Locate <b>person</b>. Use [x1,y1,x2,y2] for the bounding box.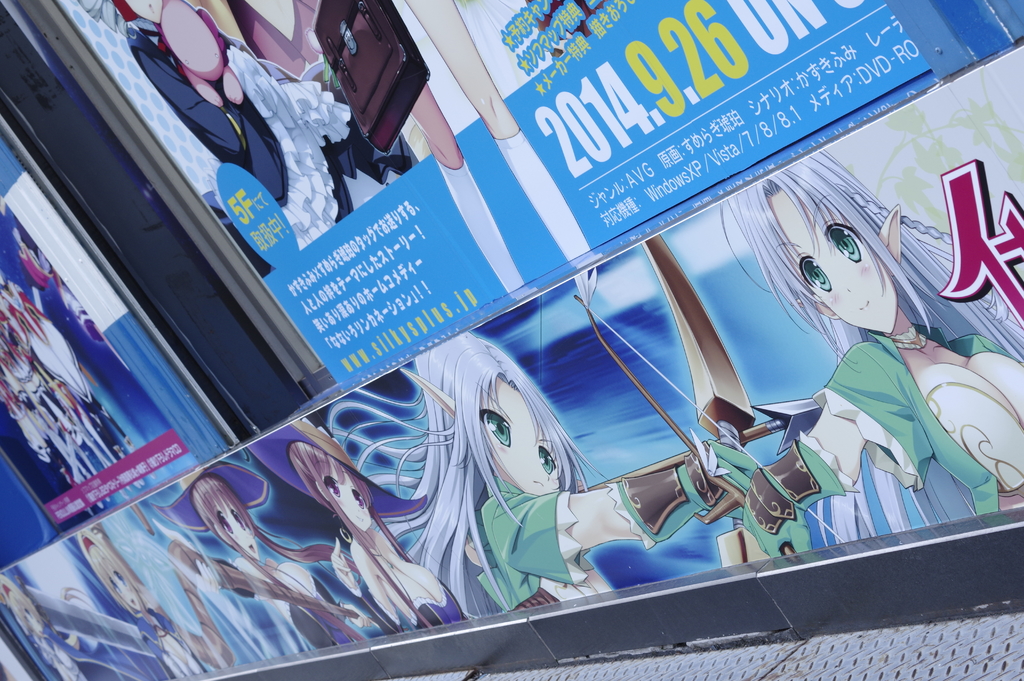
[172,477,366,661].
